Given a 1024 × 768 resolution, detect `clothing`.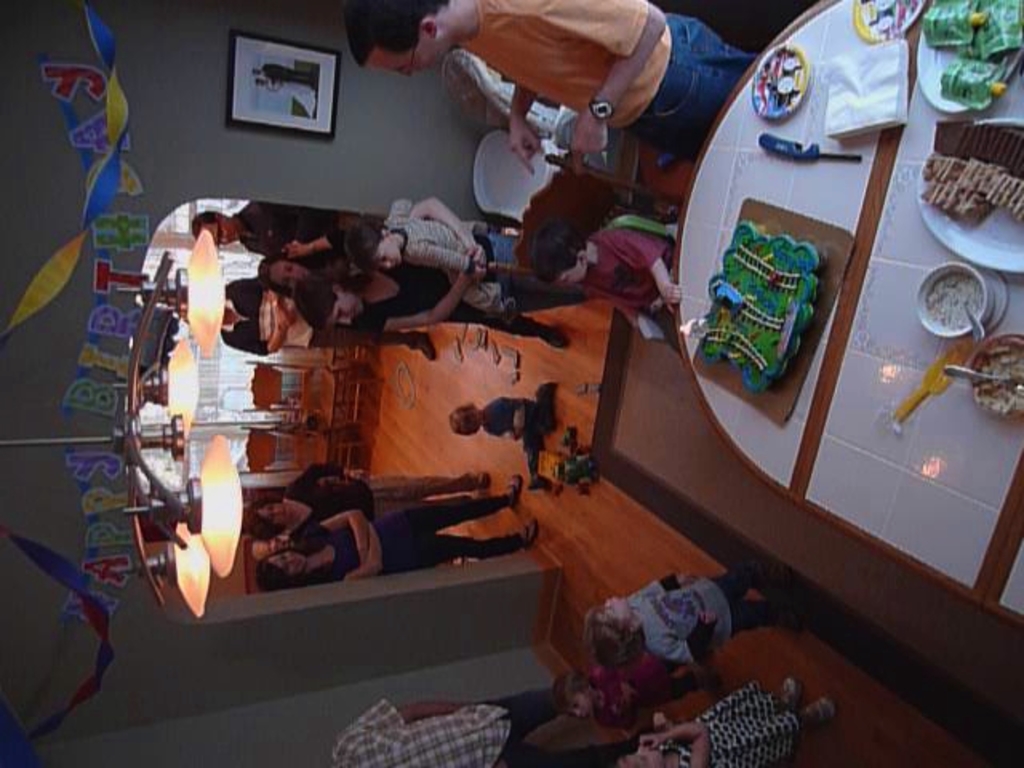
[x1=370, y1=194, x2=518, y2=315].
